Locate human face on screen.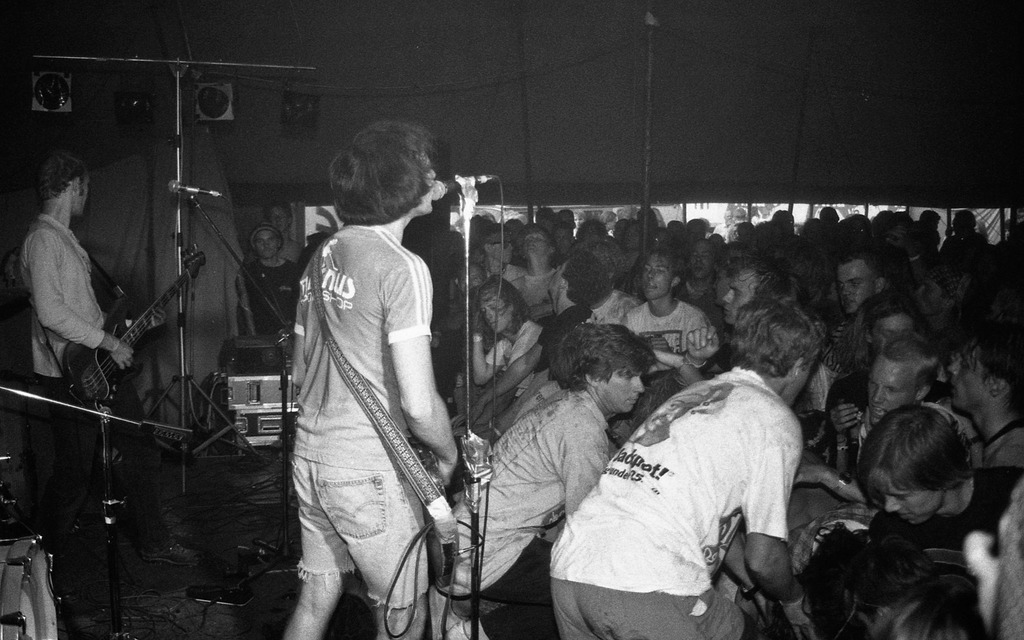
On screen at [254,230,278,257].
